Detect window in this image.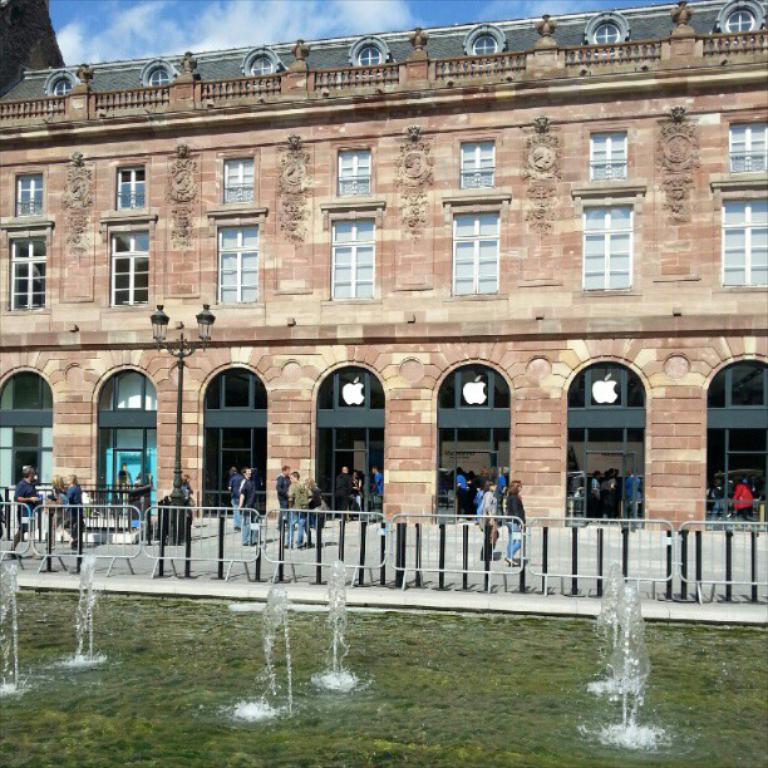
Detection: rect(105, 163, 146, 220).
